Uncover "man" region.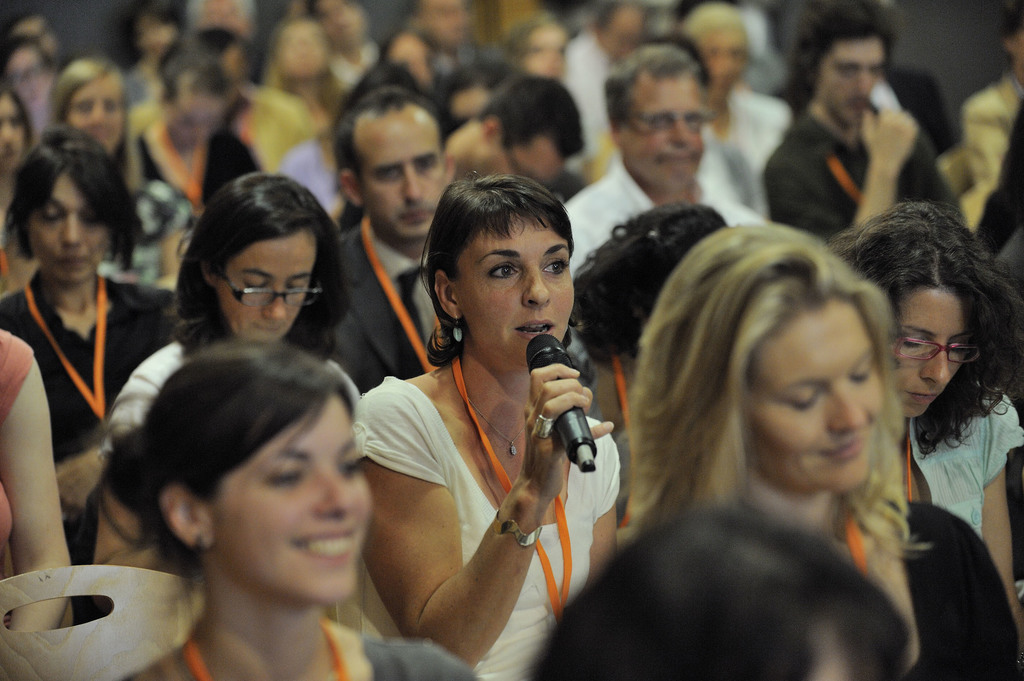
Uncovered: x1=323 y1=88 x2=458 y2=401.
